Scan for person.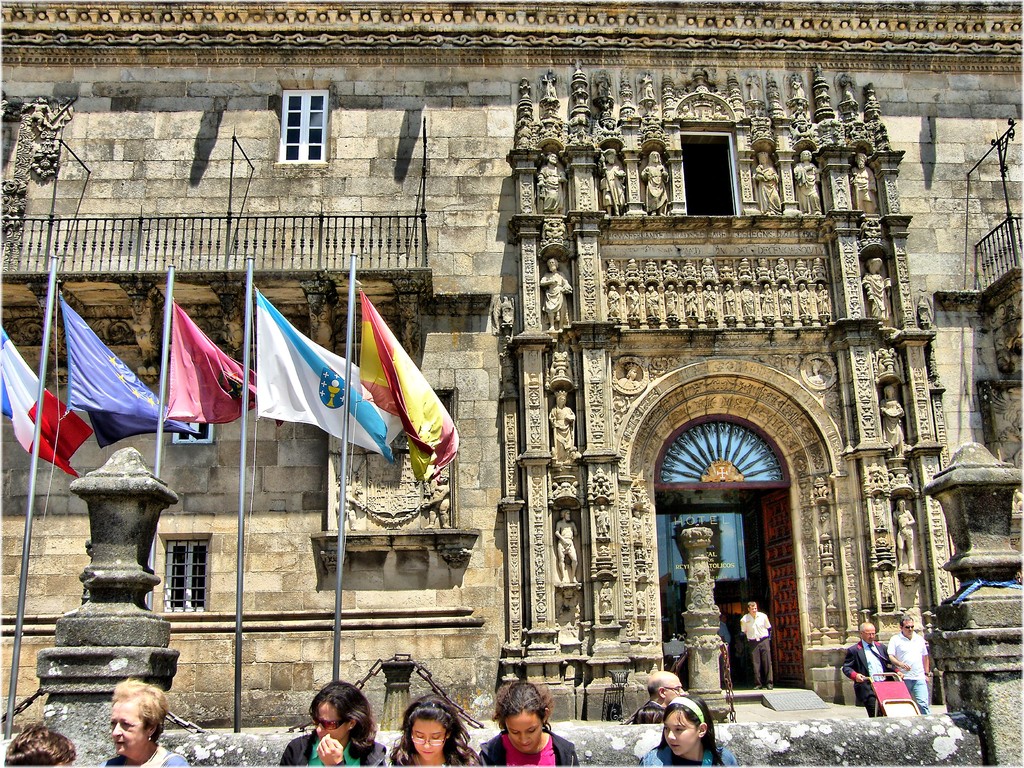
Scan result: 871/497/884/525.
